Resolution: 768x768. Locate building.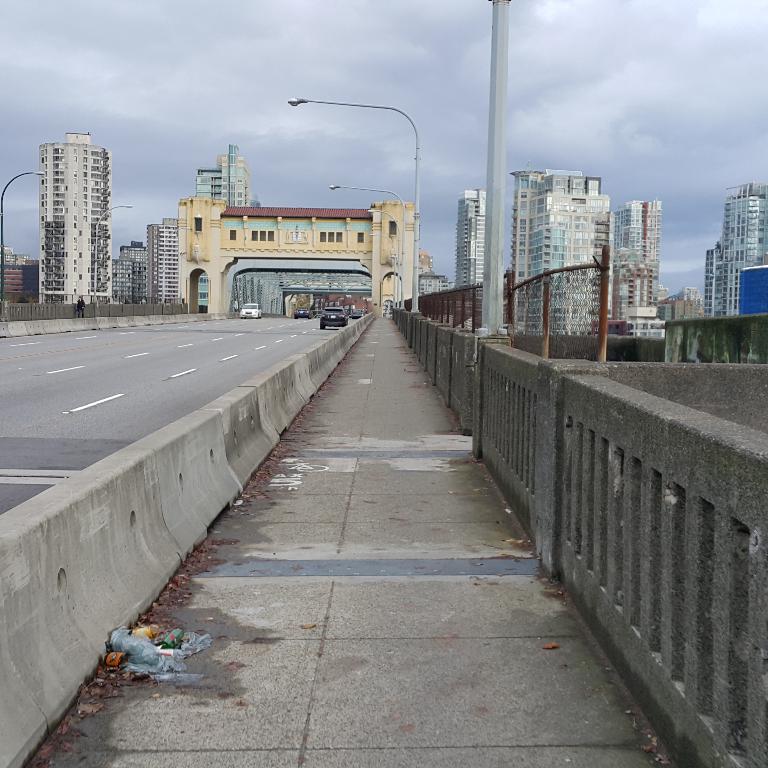
box(419, 270, 446, 294).
